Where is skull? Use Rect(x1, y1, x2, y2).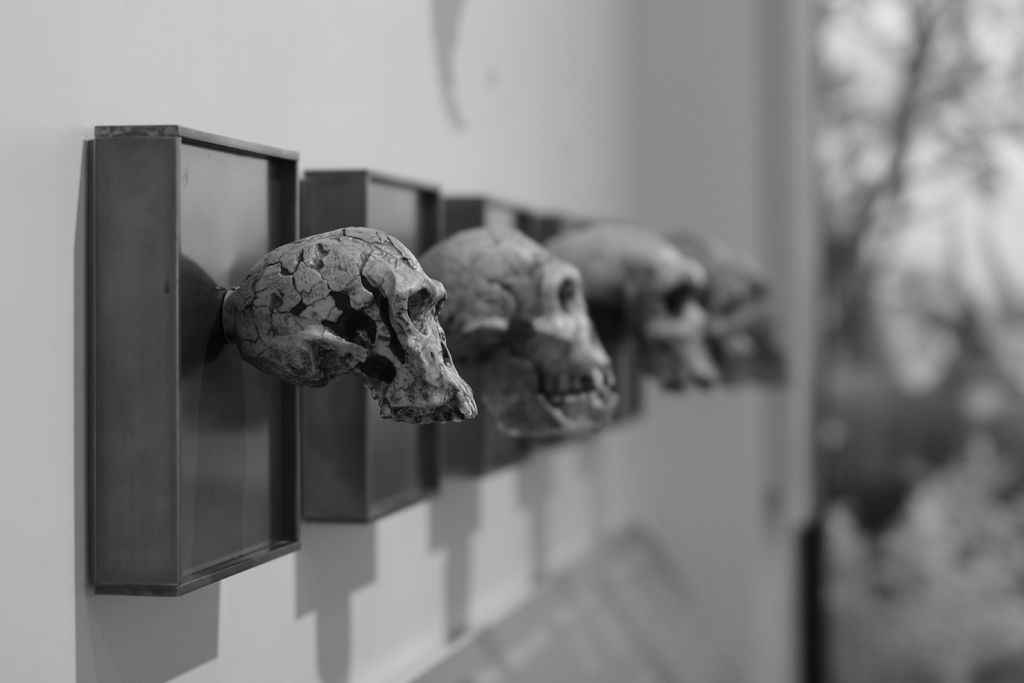
Rect(422, 228, 621, 441).
